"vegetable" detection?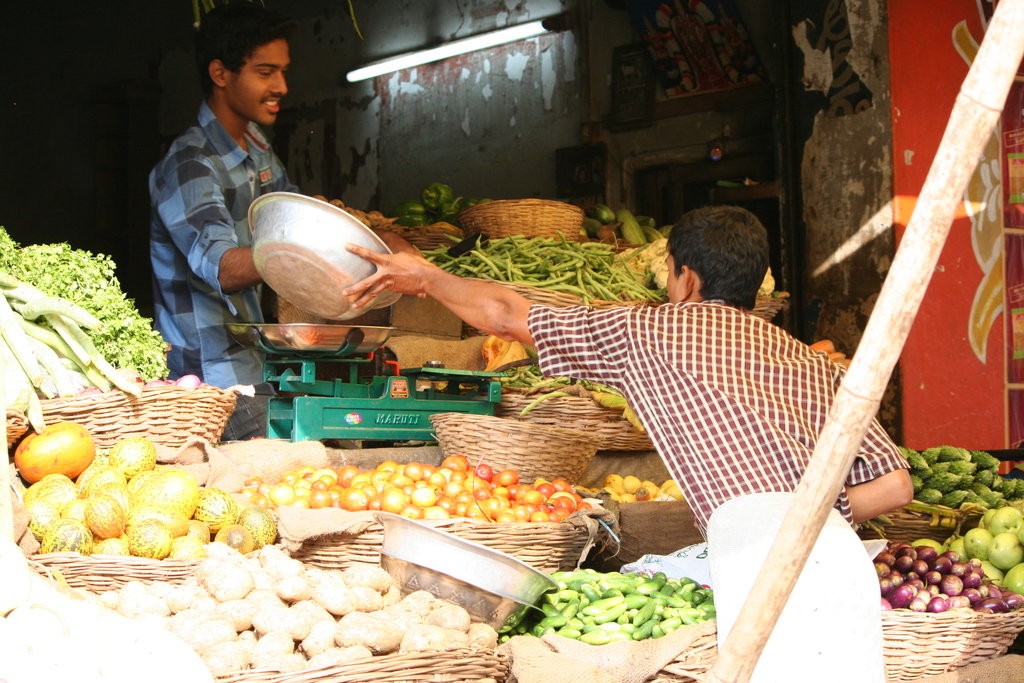
Rect(194, 487, 238, 531)
